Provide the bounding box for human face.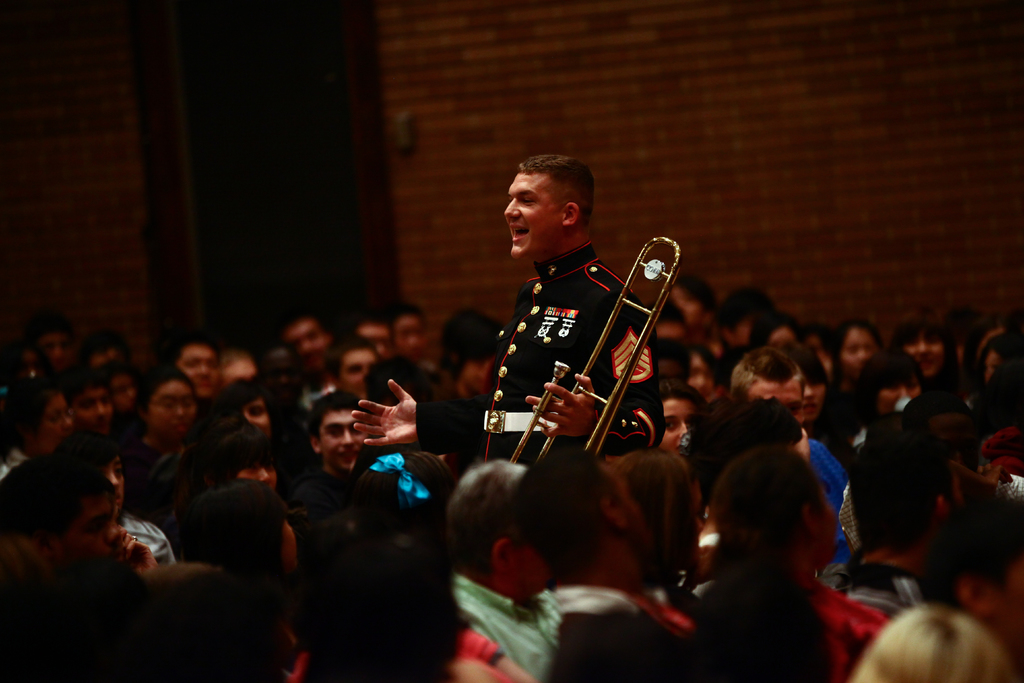
box(812, 481, 839, 569).
